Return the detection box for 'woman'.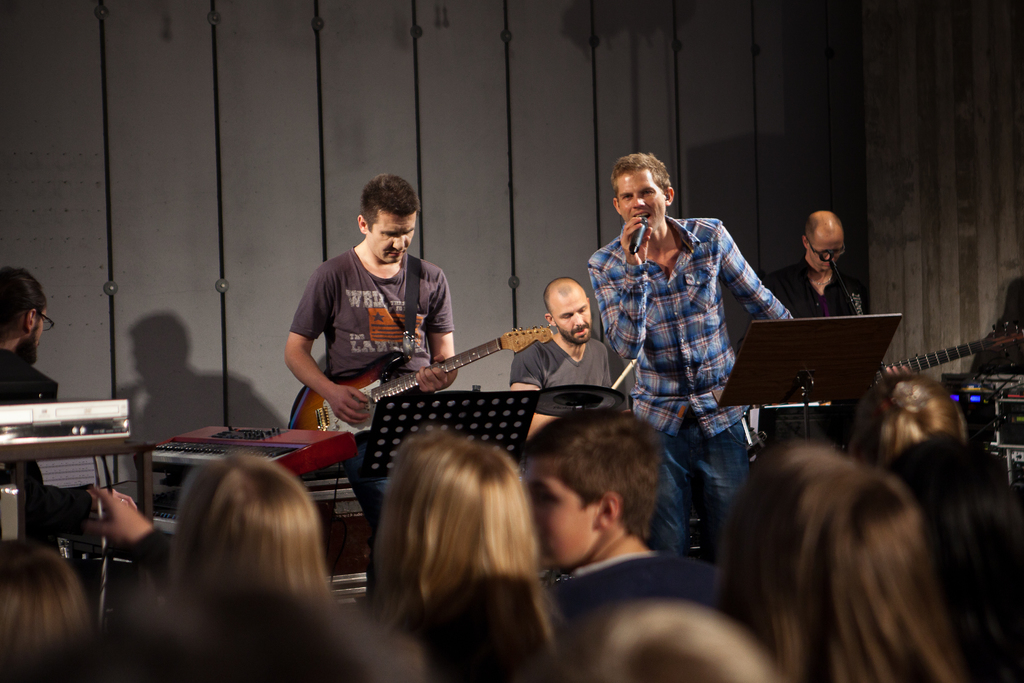
0,537,99,682.
